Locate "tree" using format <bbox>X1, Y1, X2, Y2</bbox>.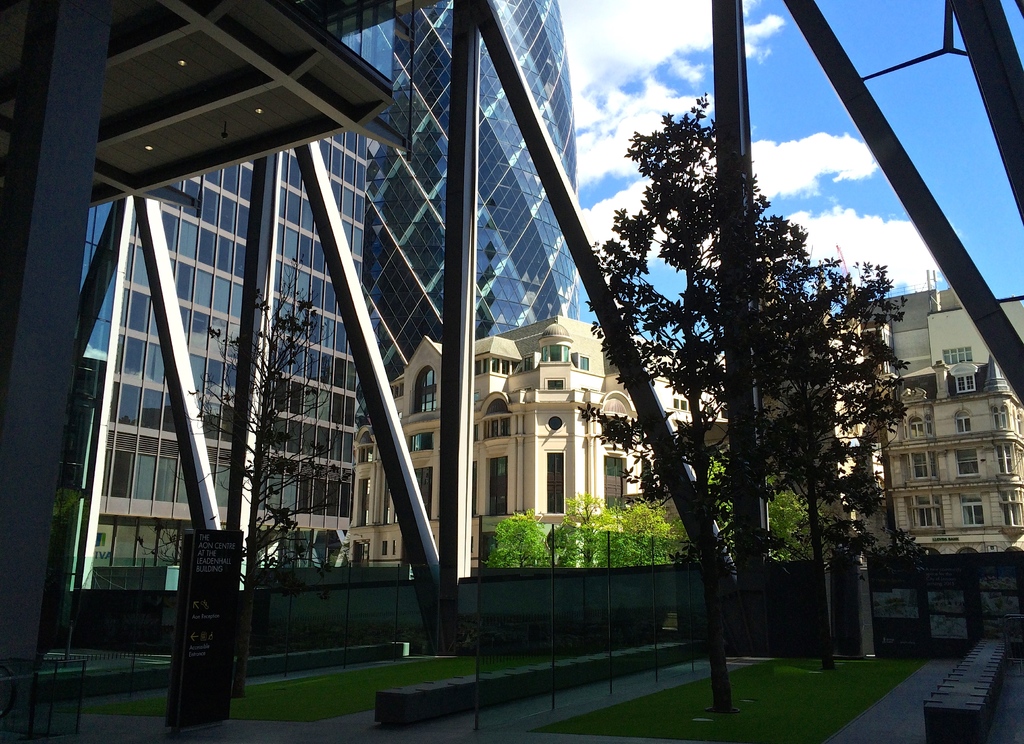
<bbox>150, 259, 356, 717</bbox>.
